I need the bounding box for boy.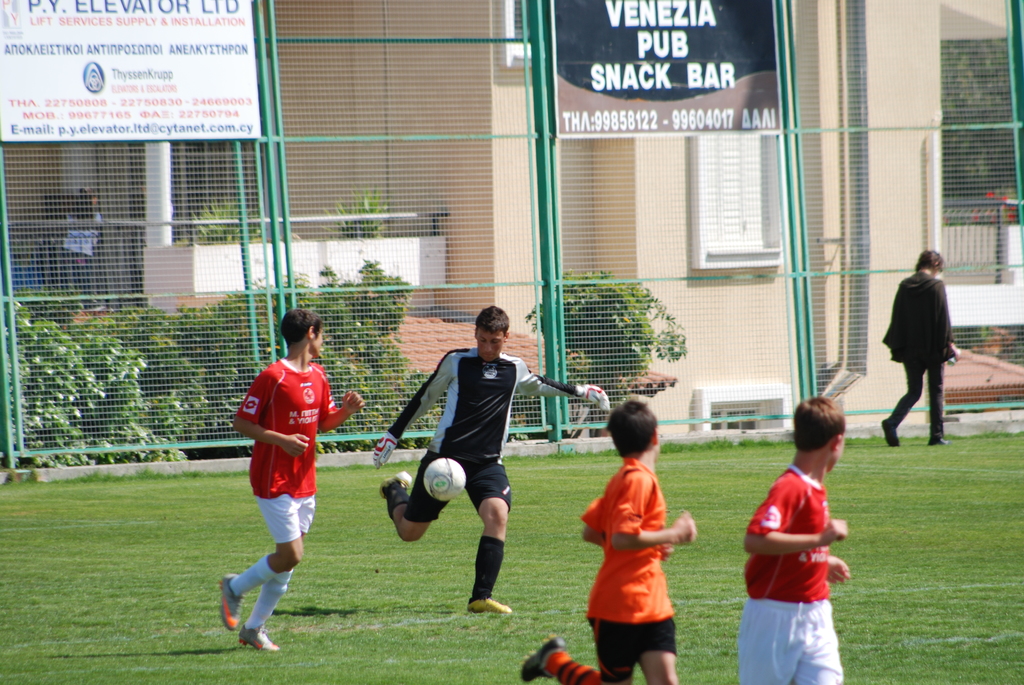
Here it is: x1=518 y1=401 x2=697 y2=684.
